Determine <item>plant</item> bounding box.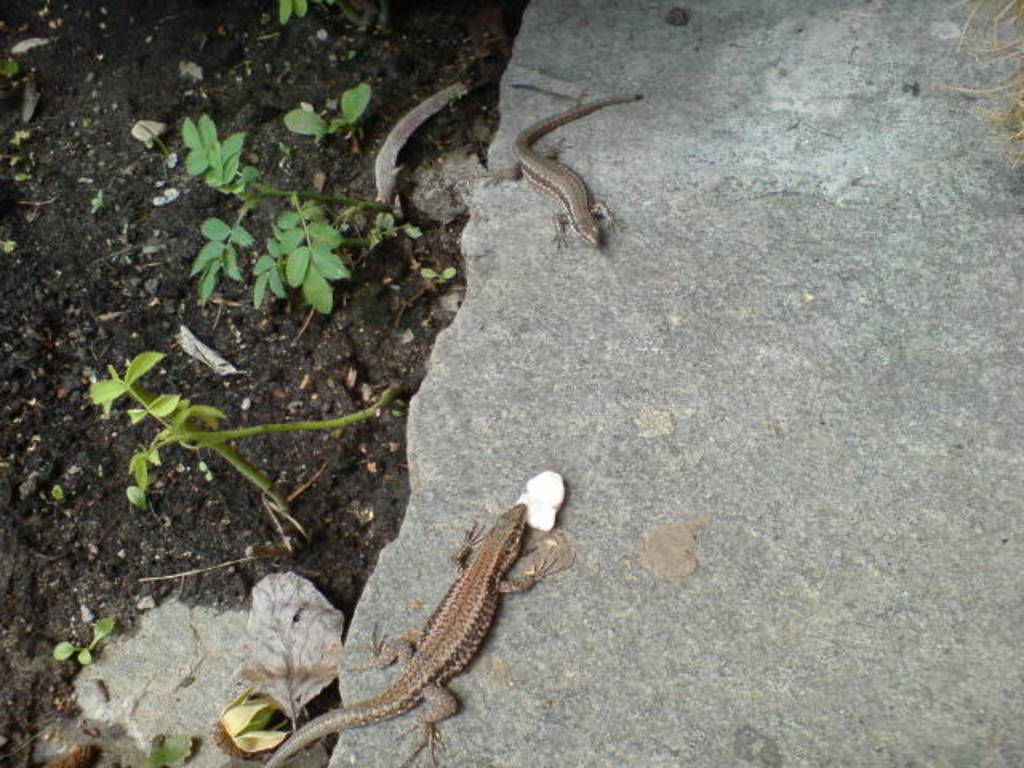
Determined: bbox(122, 389, 406, 506).
